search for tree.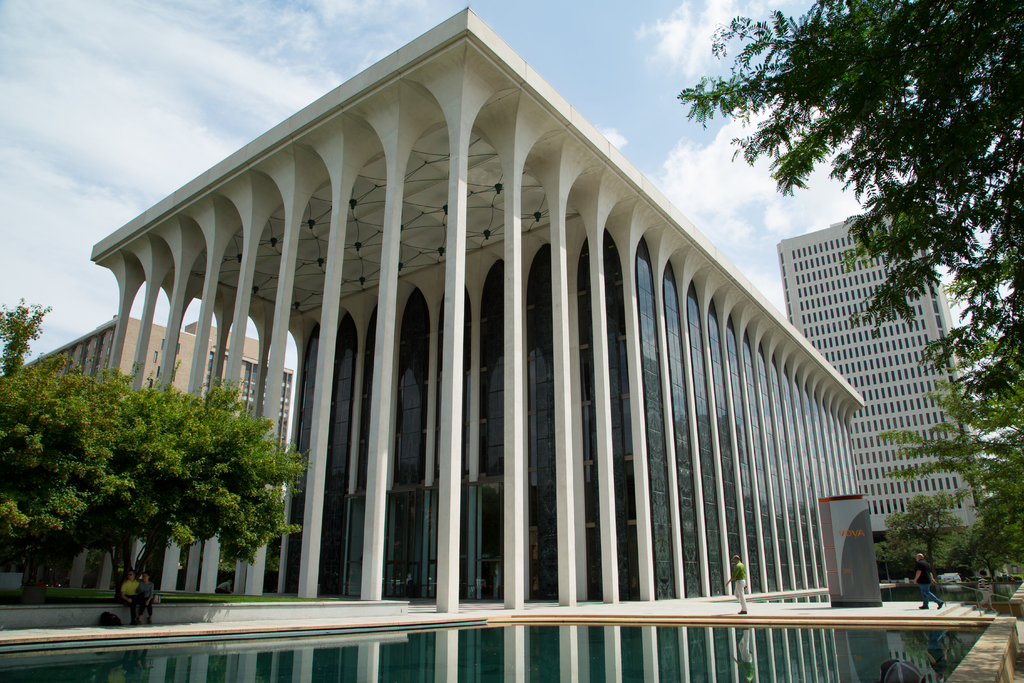
Found at <box>26,373,308,591</box>.
